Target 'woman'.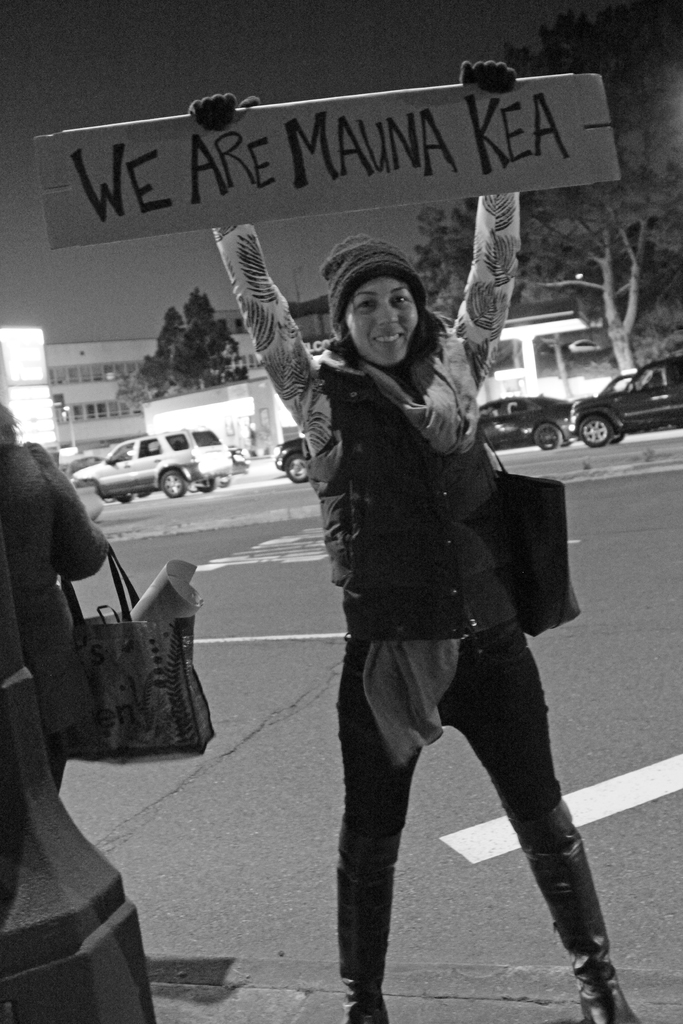
Target region: box(0, 358, 116, 808).
